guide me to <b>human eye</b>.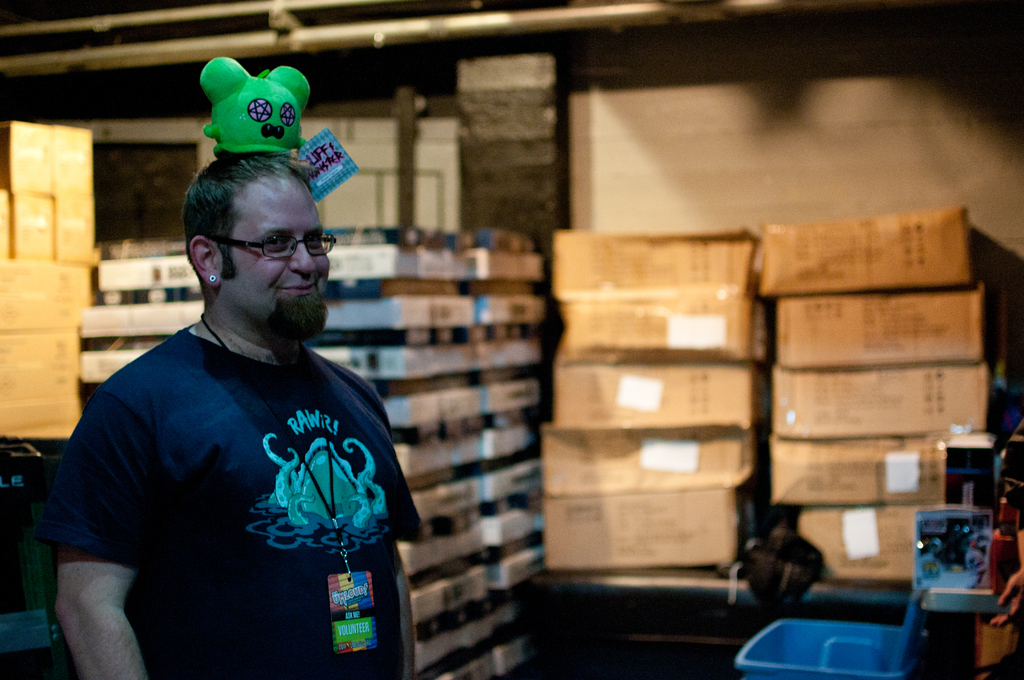
Guidance: 262, 234, 294, 253.
